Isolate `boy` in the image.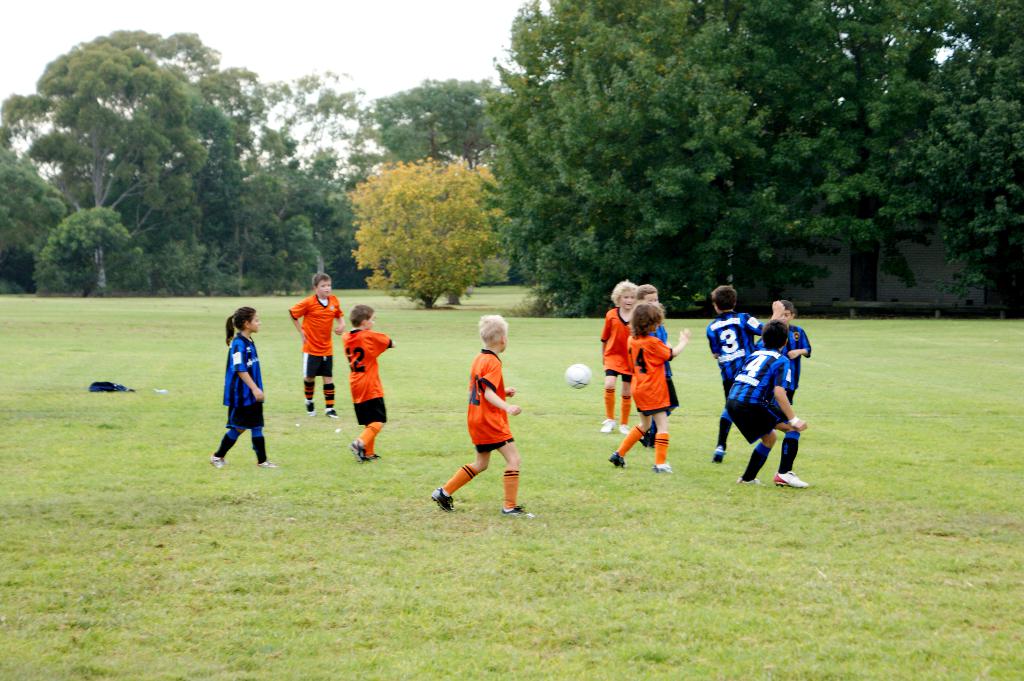
Isolated region: <box>781,299,807,404</box>.
